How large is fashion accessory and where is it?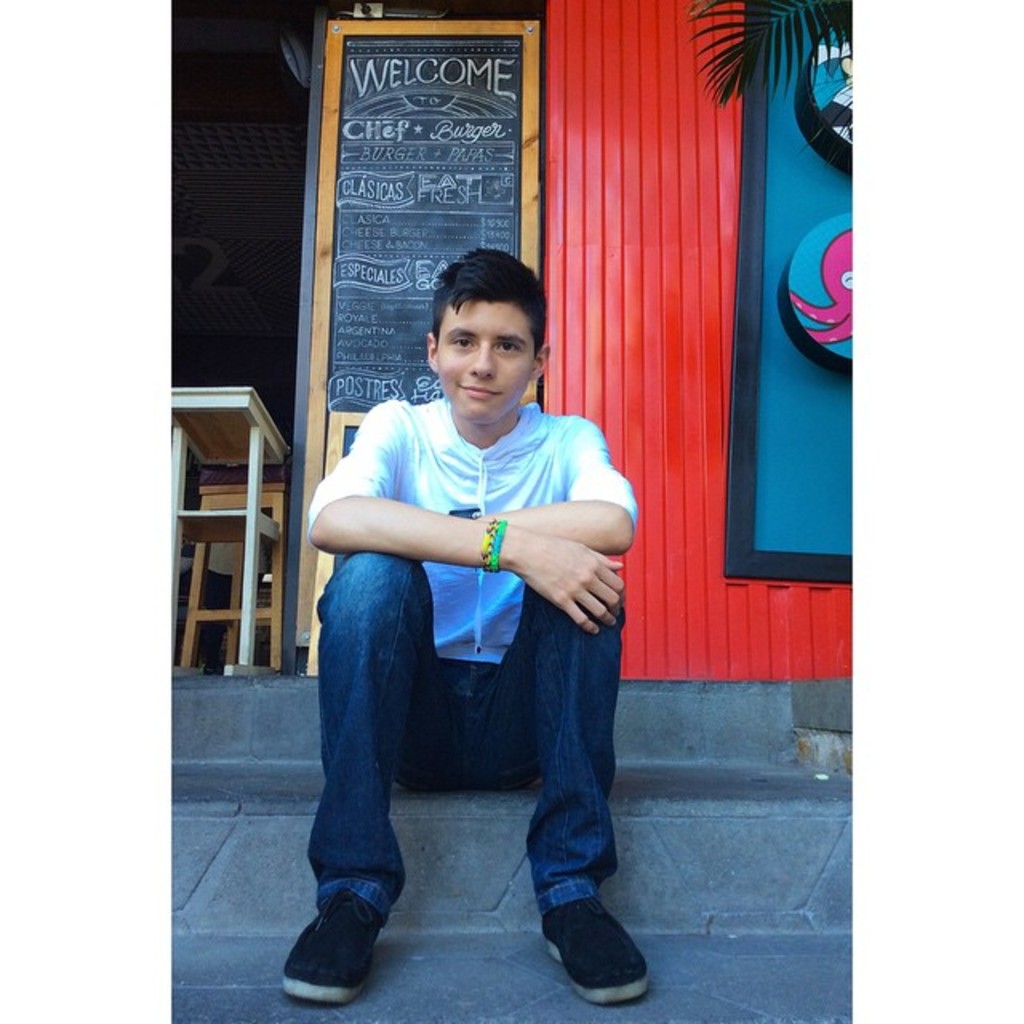
Bounding box: 290:890:392:1003.
